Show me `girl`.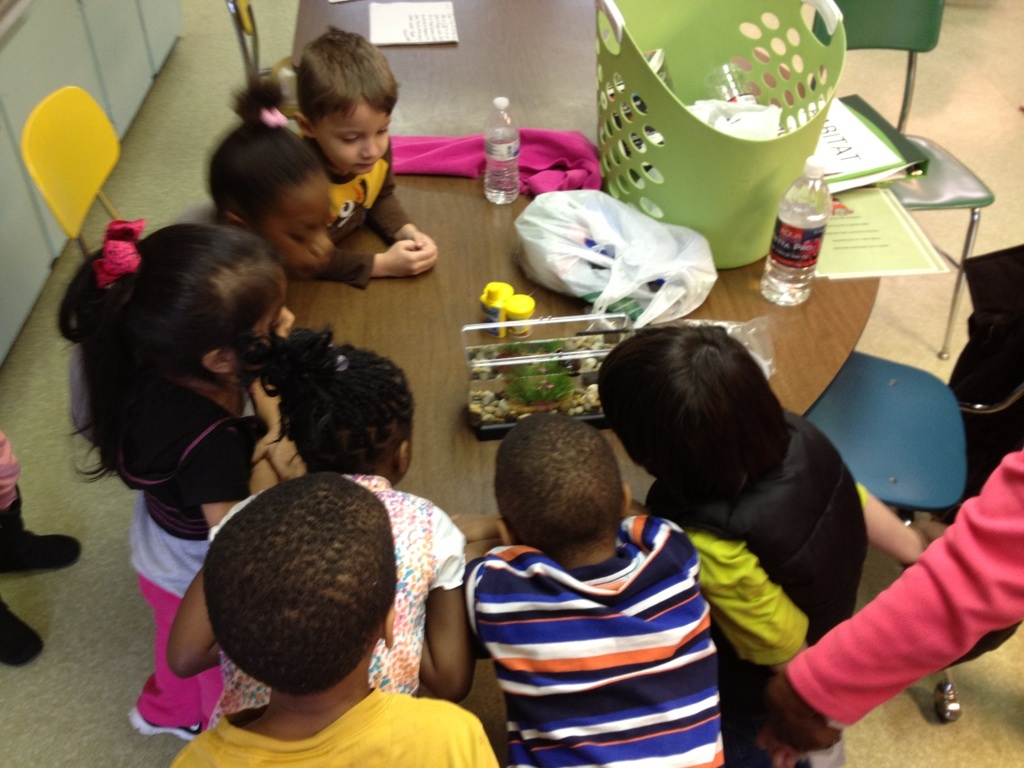
`girl` is here: x1=186, y1=76, x2=331, y2=278.
